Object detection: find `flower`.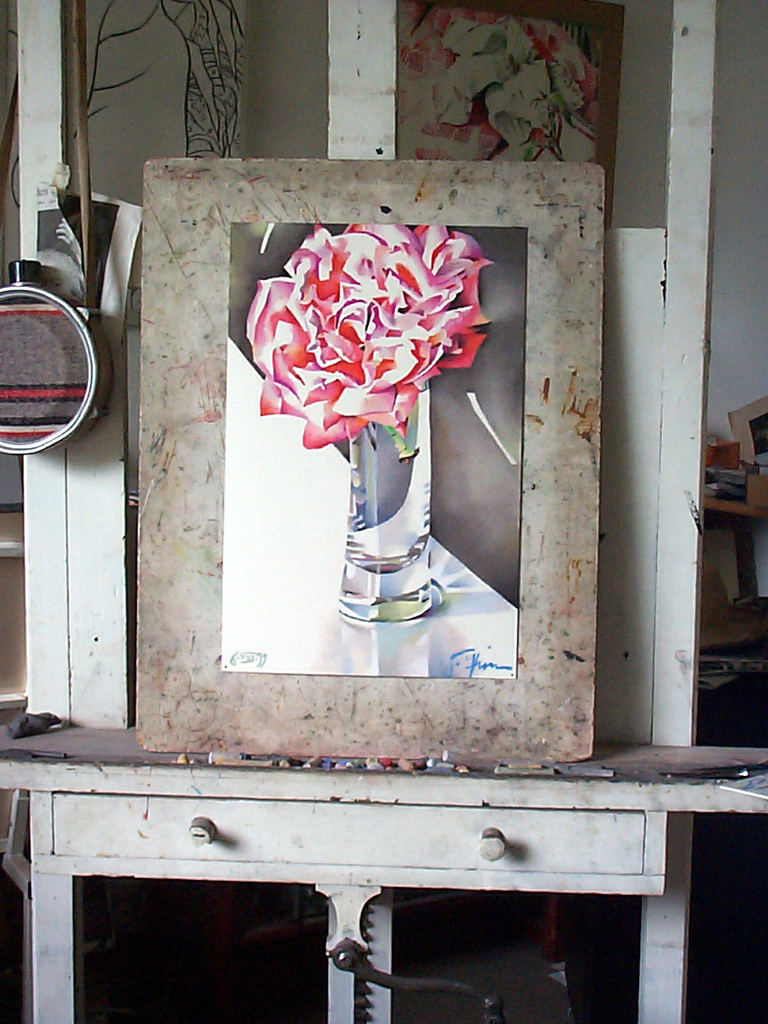
[434, 16, 587, 145].
